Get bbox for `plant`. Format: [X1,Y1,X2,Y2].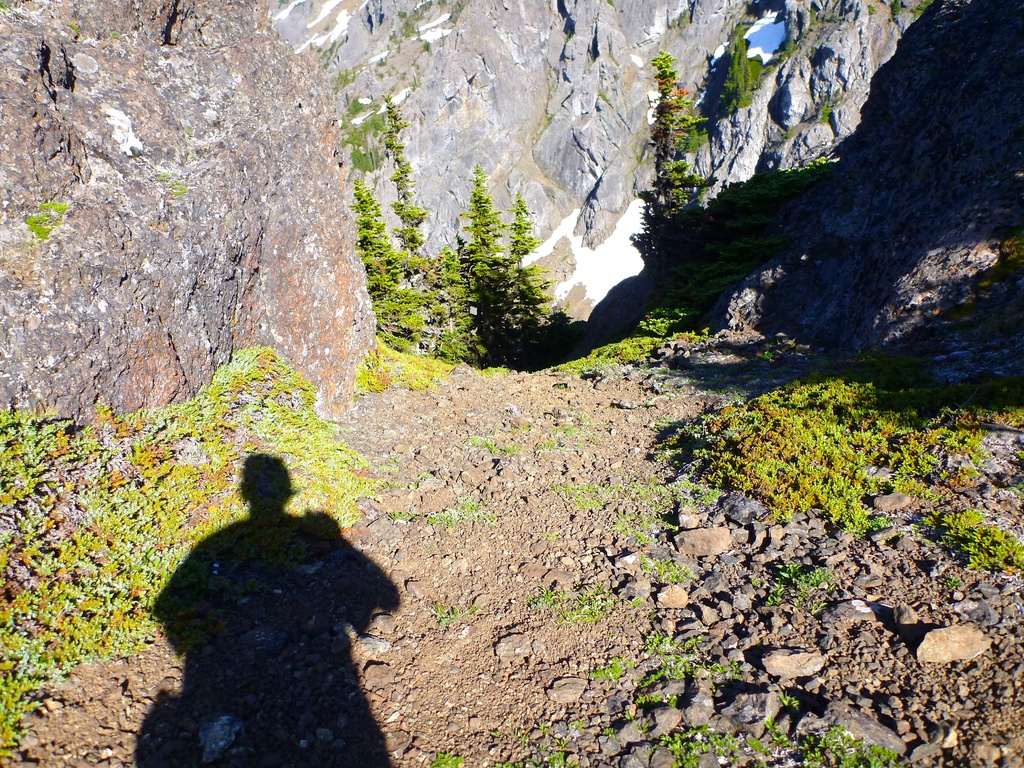
[641,721,648,732].
